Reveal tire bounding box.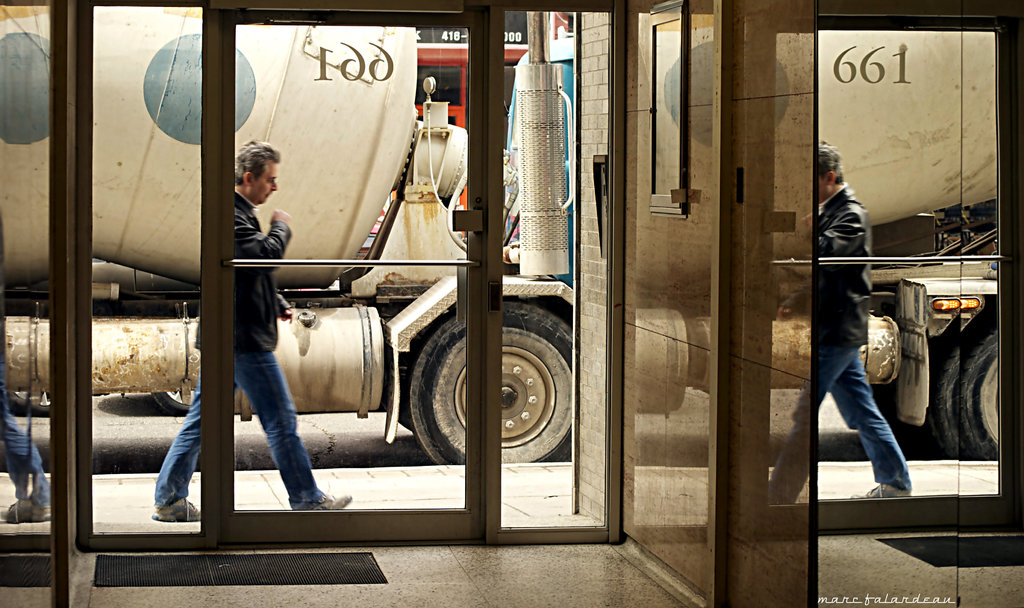
Revealed: 933 345 977 460.
